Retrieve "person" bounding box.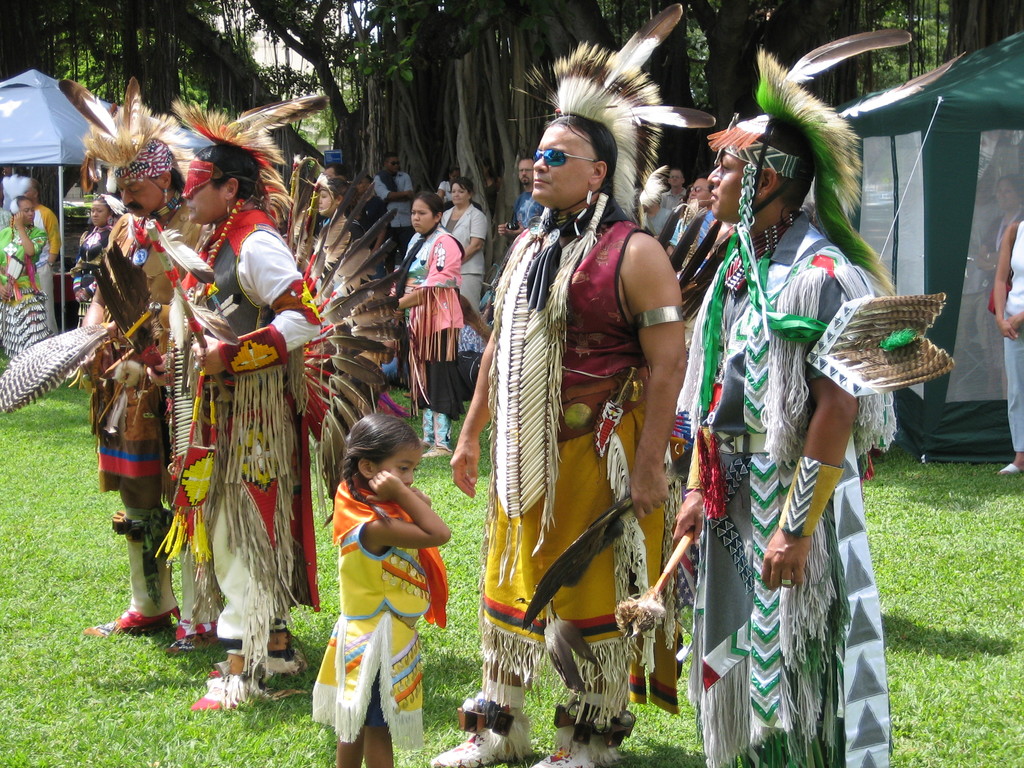
Bounding box: 292, 179, 400, 429.
